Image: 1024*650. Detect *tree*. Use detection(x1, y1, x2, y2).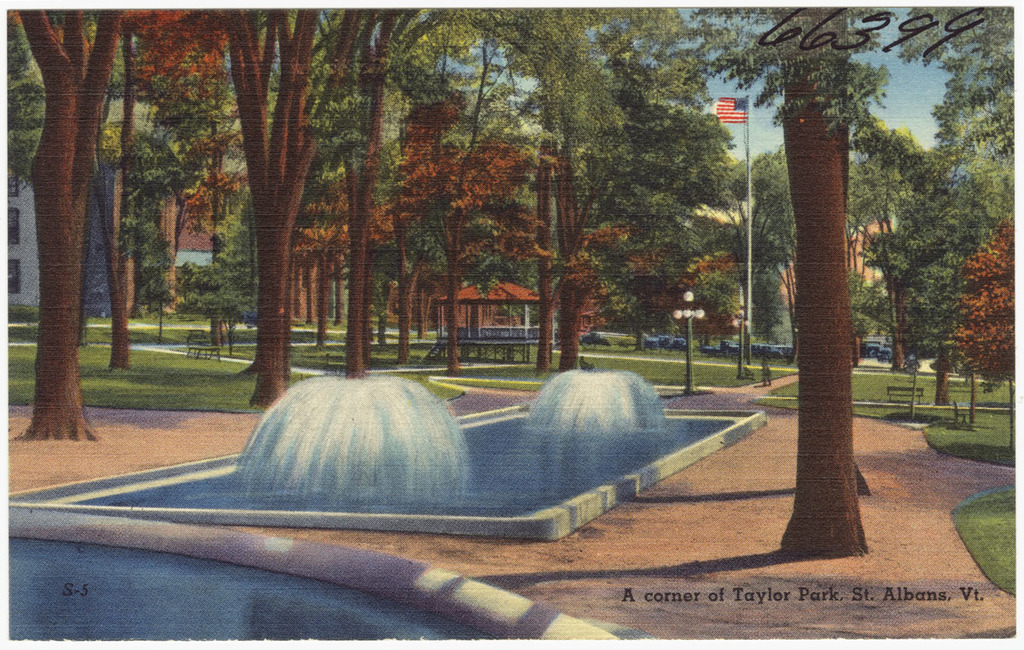
detection(843, 142, 940, 374).
